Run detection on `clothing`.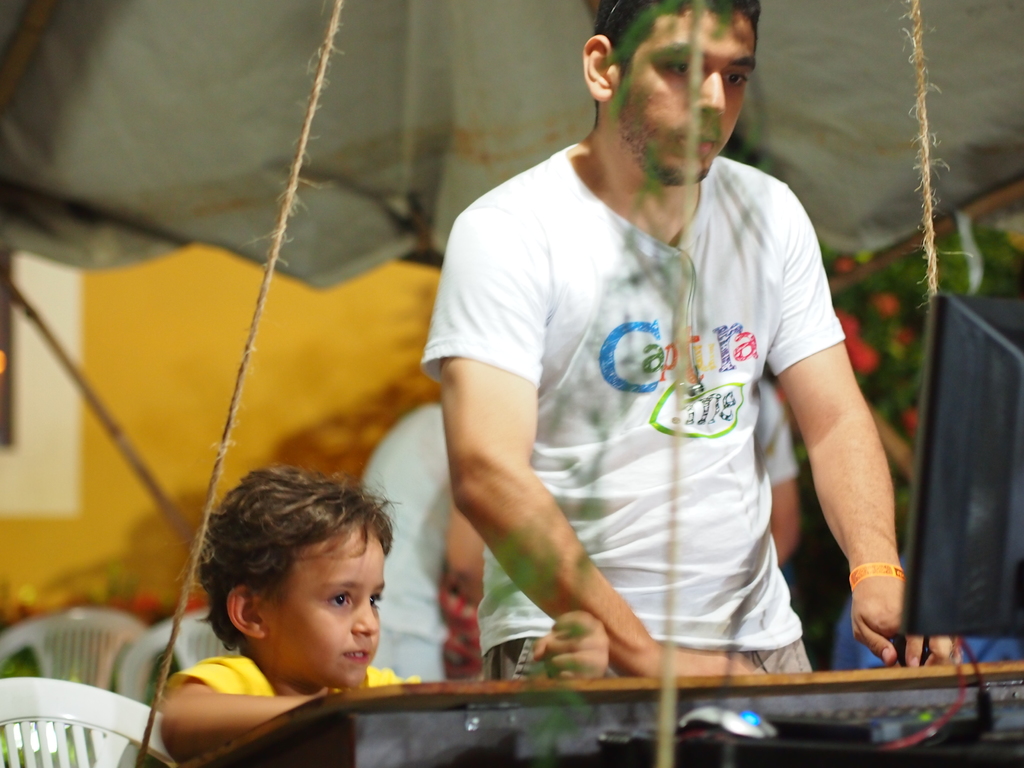
Result: locate(163, 648, 401, 696).
